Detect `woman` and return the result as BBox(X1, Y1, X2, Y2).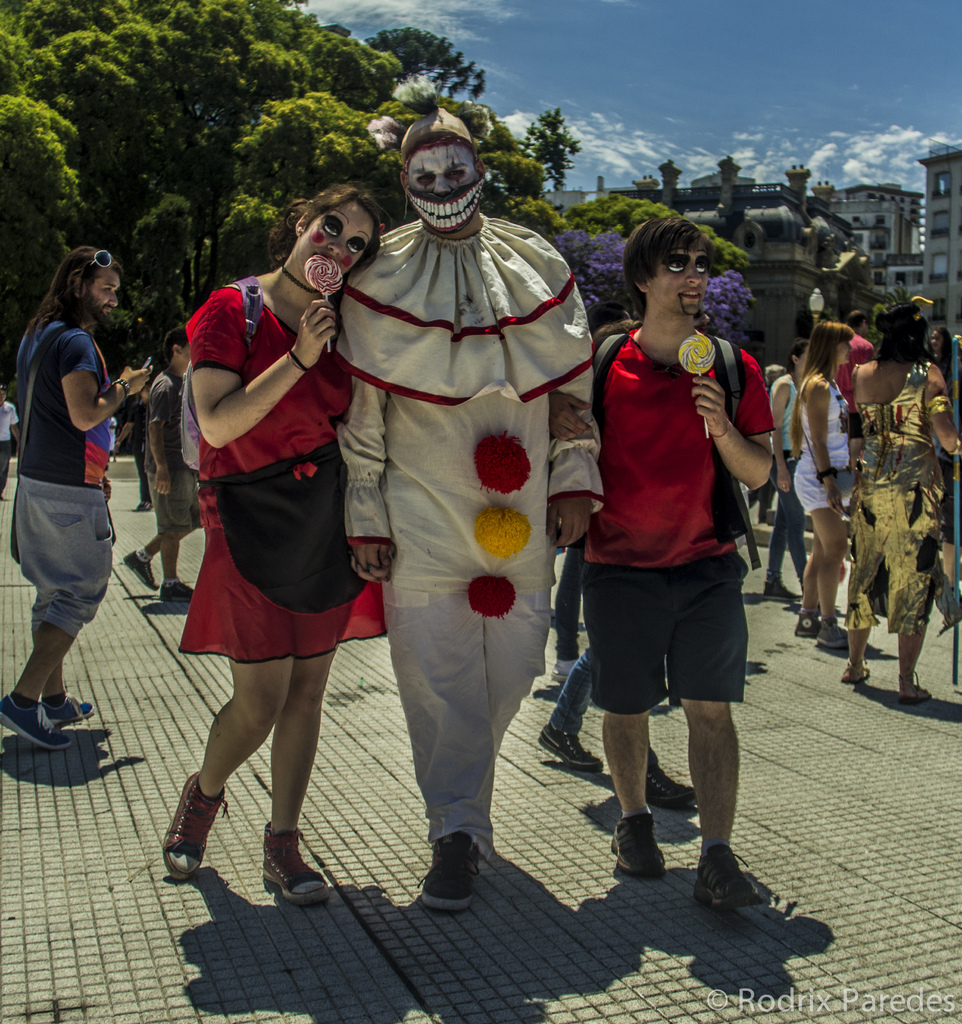
BBox(844, 300, 961, 702).
